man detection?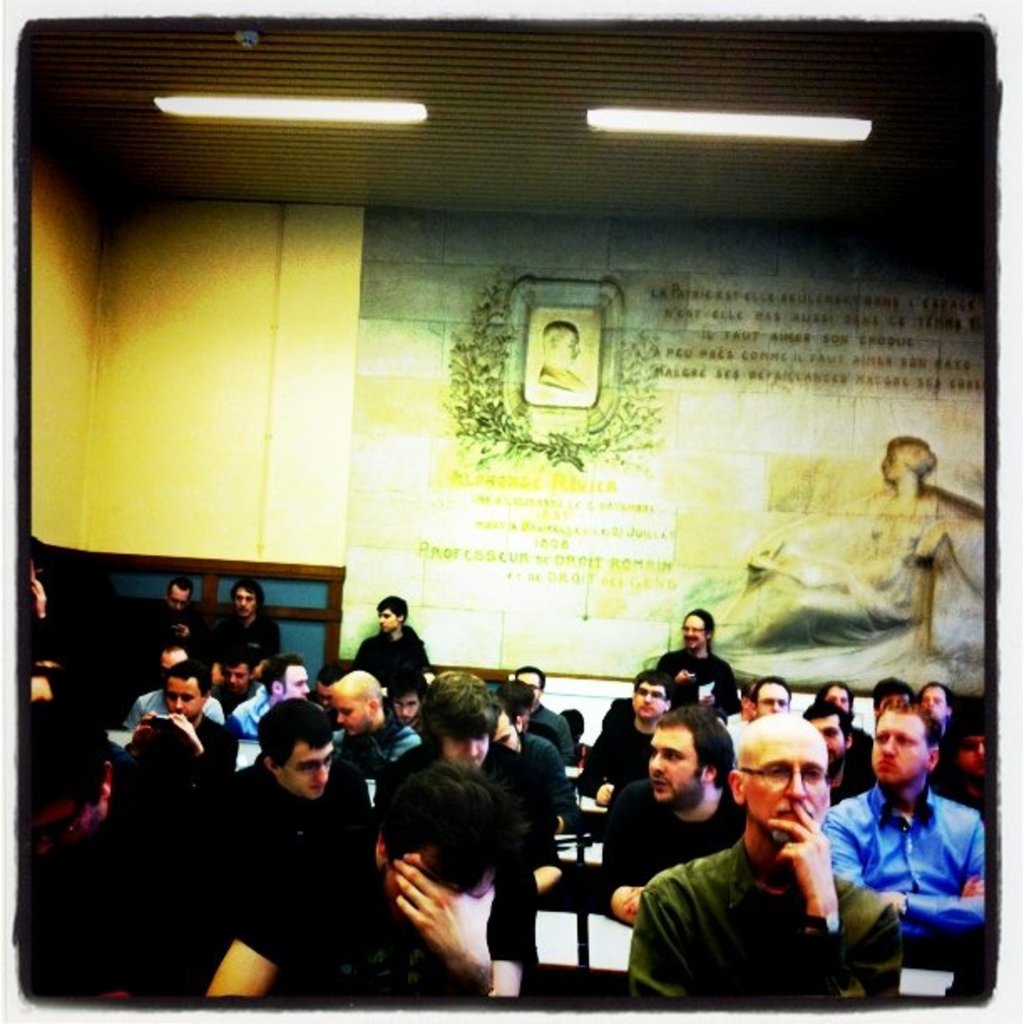
{"x1": 125, "y1": 629, "x2": 233, "y2": 735}
